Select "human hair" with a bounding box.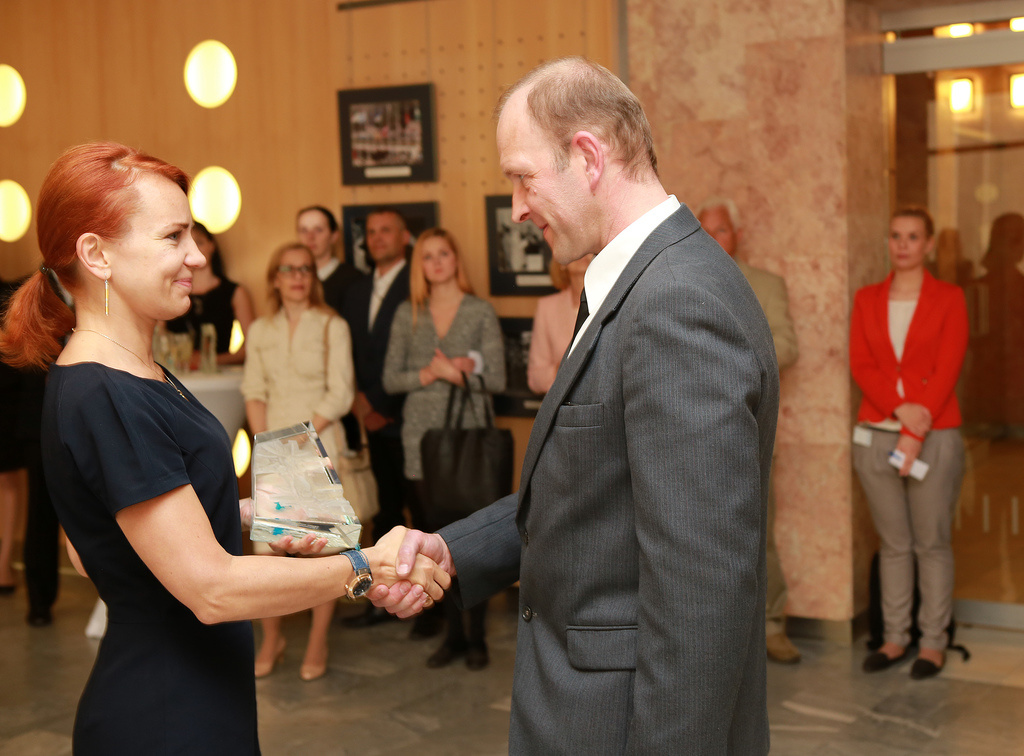
crop(548, 258, 572, 289).
